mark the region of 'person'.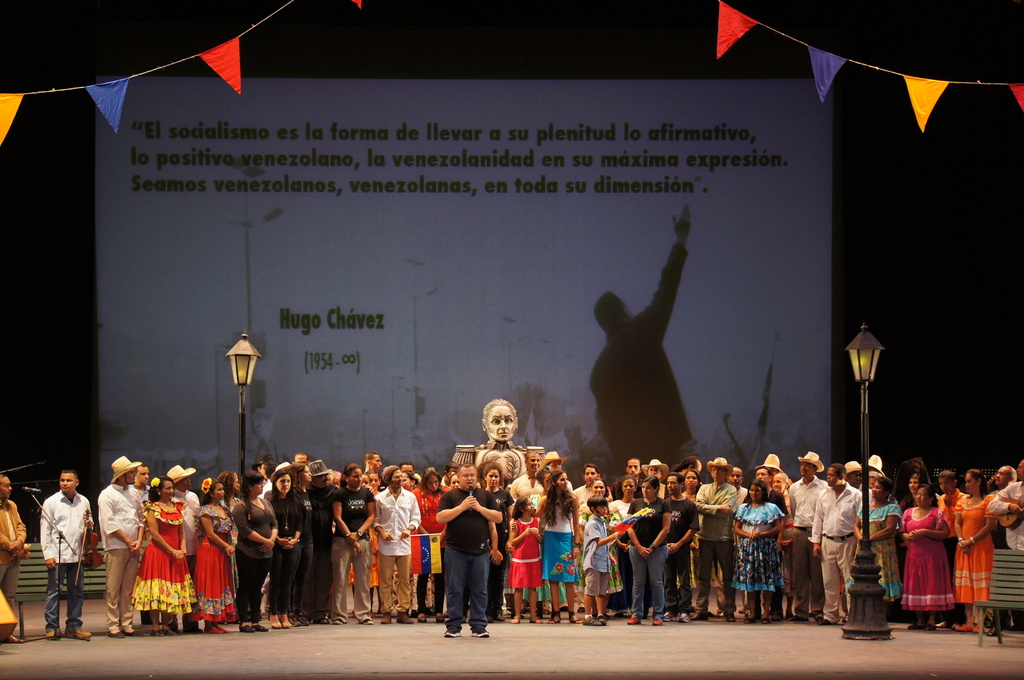
Region: crop(573, 461, 610, 613).
